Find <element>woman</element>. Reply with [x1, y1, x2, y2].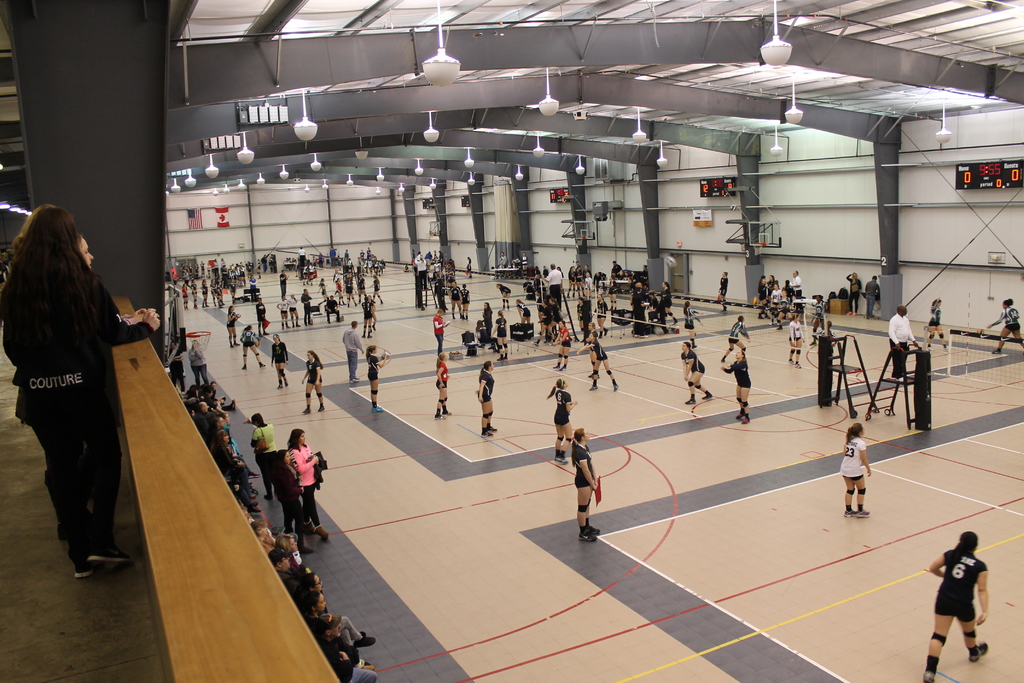
[554, 378, 579, 465].
